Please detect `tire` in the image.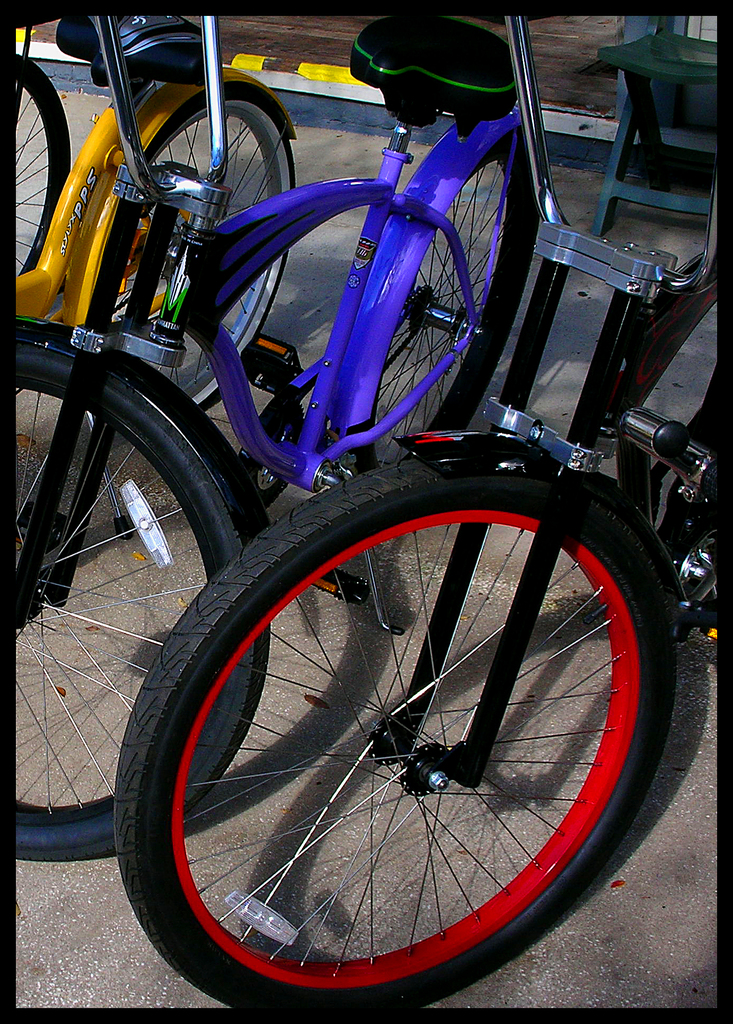
rect(15, 339, 272, 862).
